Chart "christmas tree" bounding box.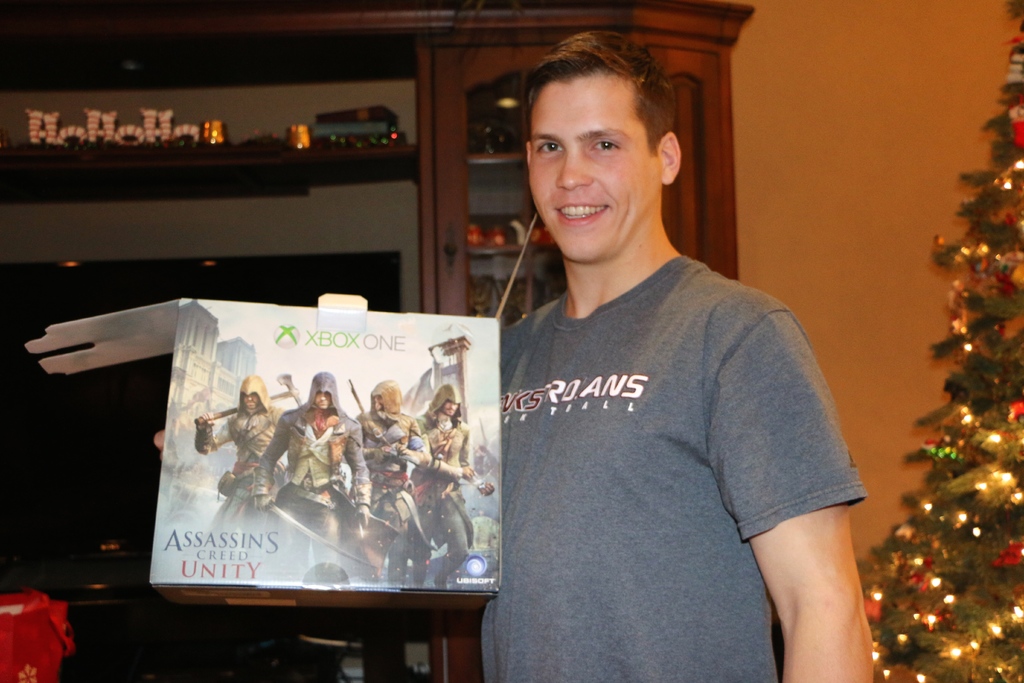
Charted: x1=860, y1=0, x2=1023, y2=682.
